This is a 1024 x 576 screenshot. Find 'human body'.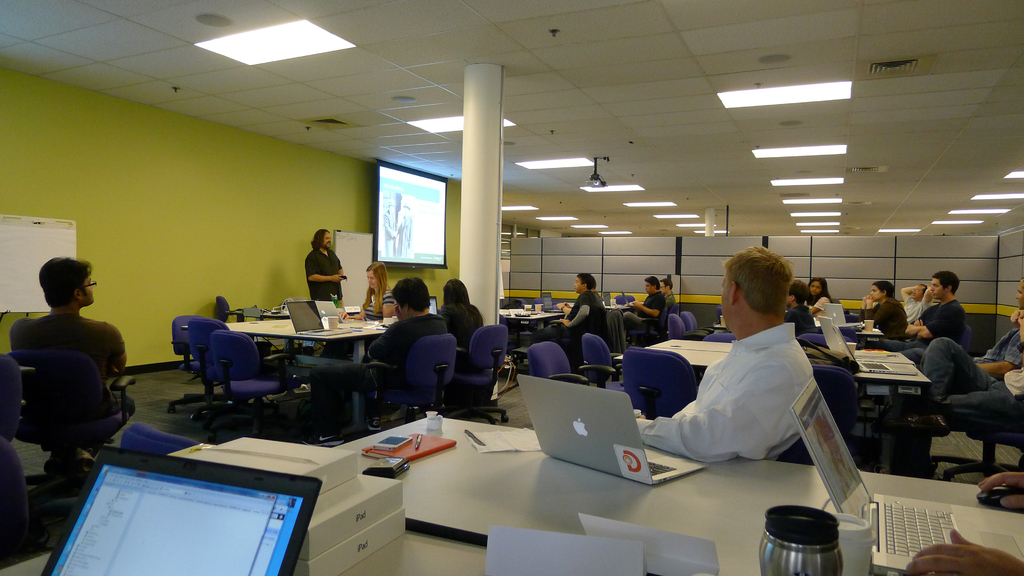
Bounding box: BBox(639, 319, 811, 466).
